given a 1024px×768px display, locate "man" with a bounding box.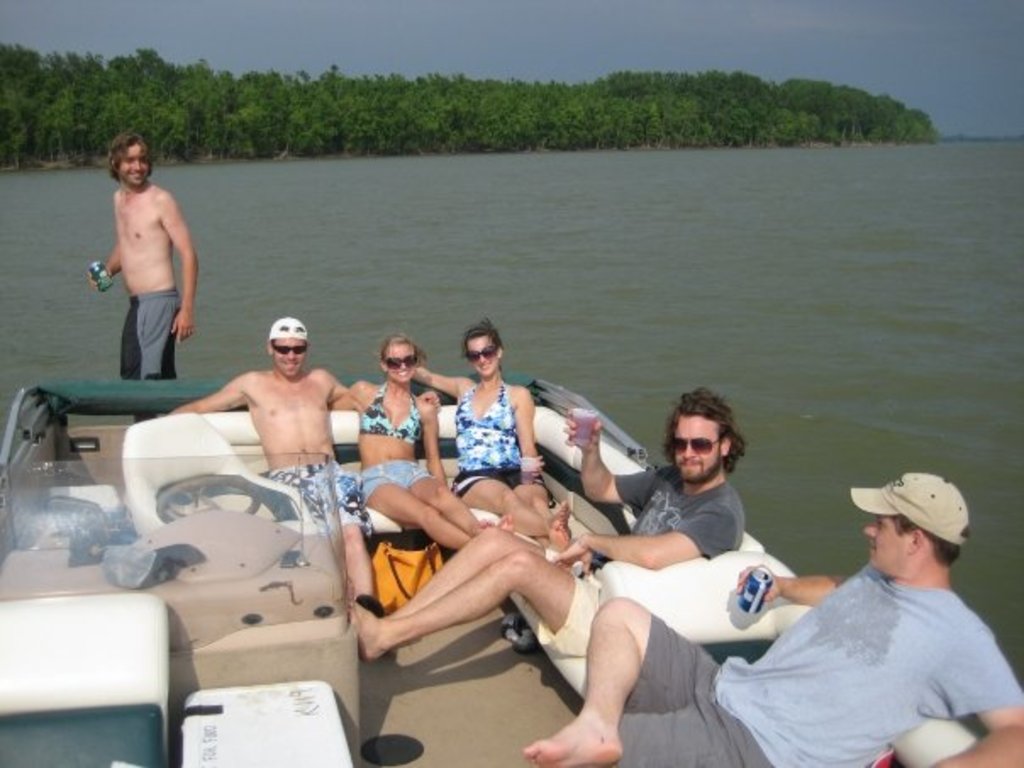
Located: 164, 315, 442, 621.
